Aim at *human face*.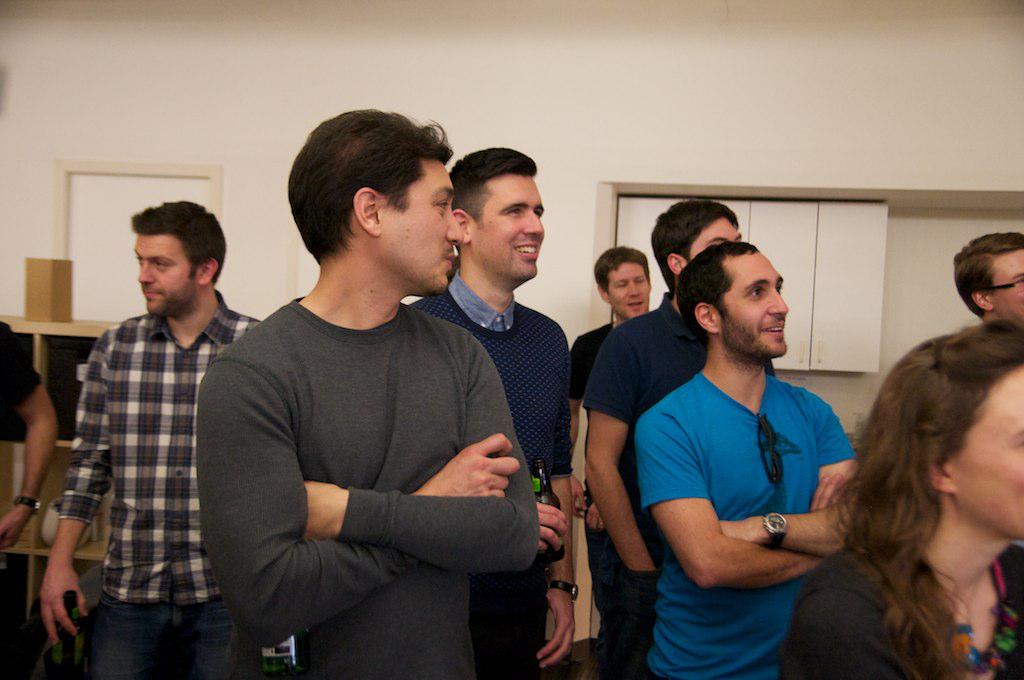
Aimed at pyautogui.locateOnScreen(381, 163, 461, 296).
